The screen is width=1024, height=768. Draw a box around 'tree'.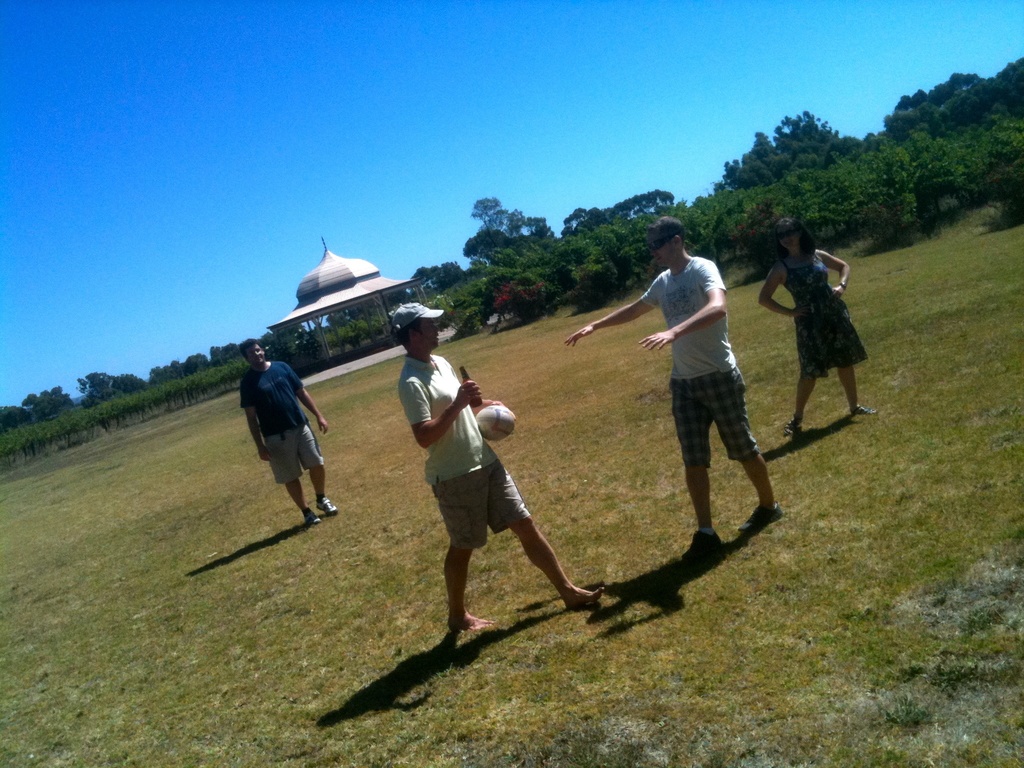
BBox(596, 205, 649, 273).
